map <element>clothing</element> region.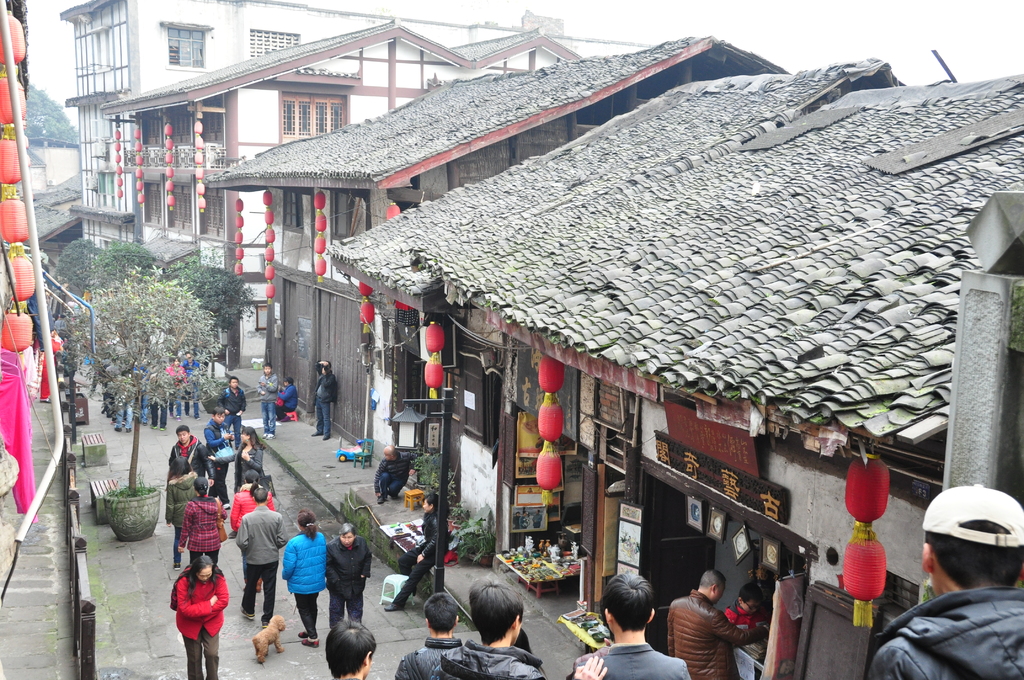
Mapped to (863,588,1023,679).
